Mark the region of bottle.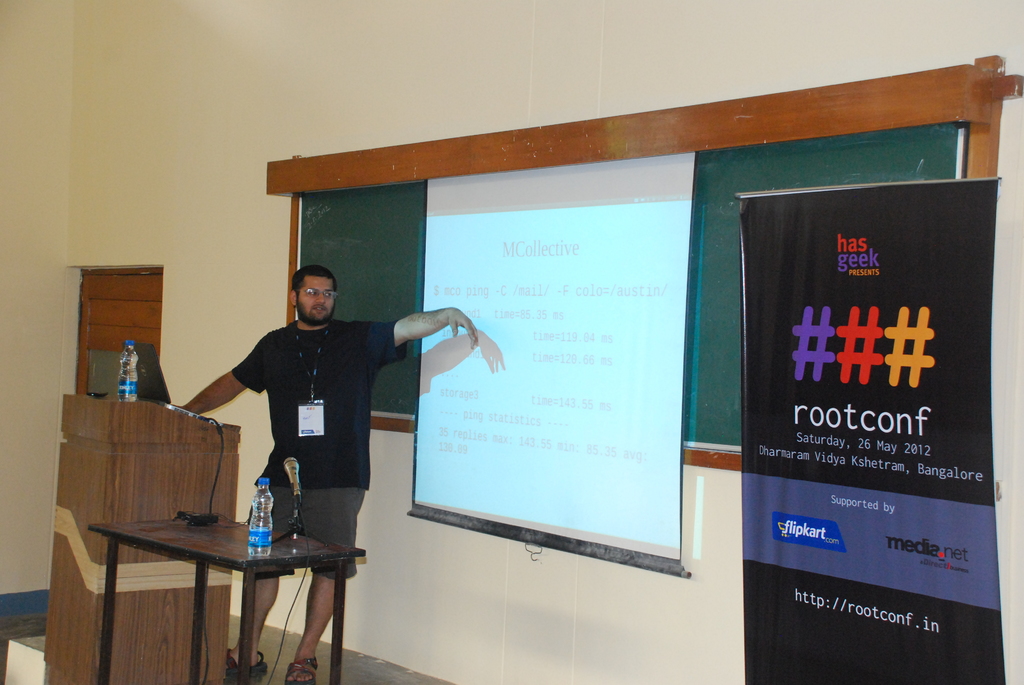
Region: l=249, t=482, r=275, b=551.
